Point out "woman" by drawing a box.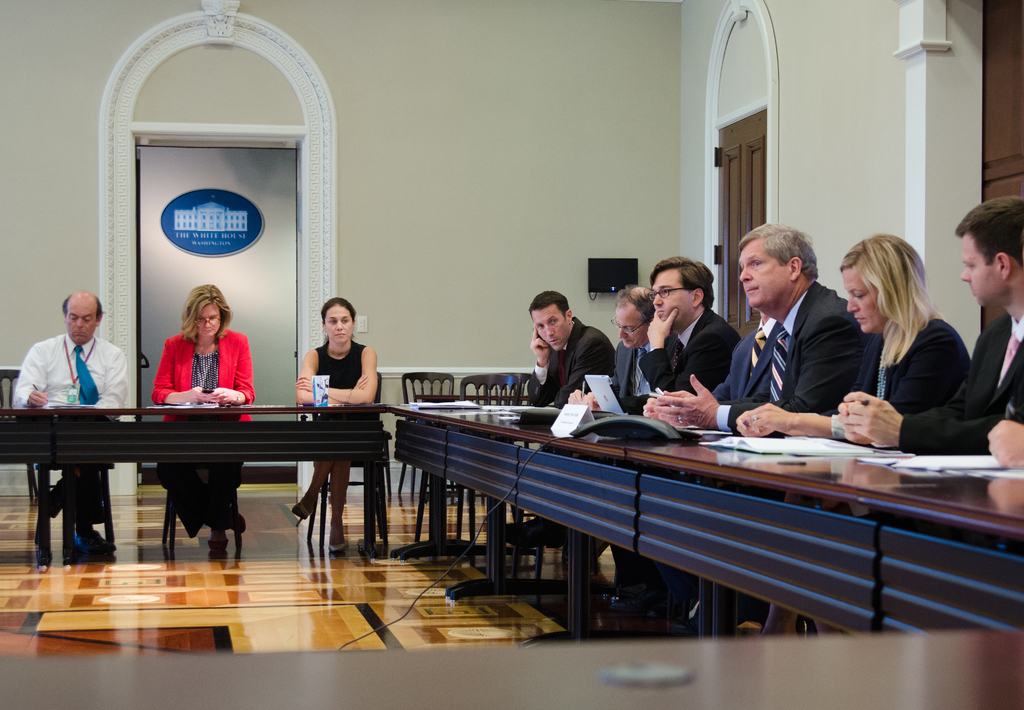
(x1=735, y1=233, x2=971, y2=636).
